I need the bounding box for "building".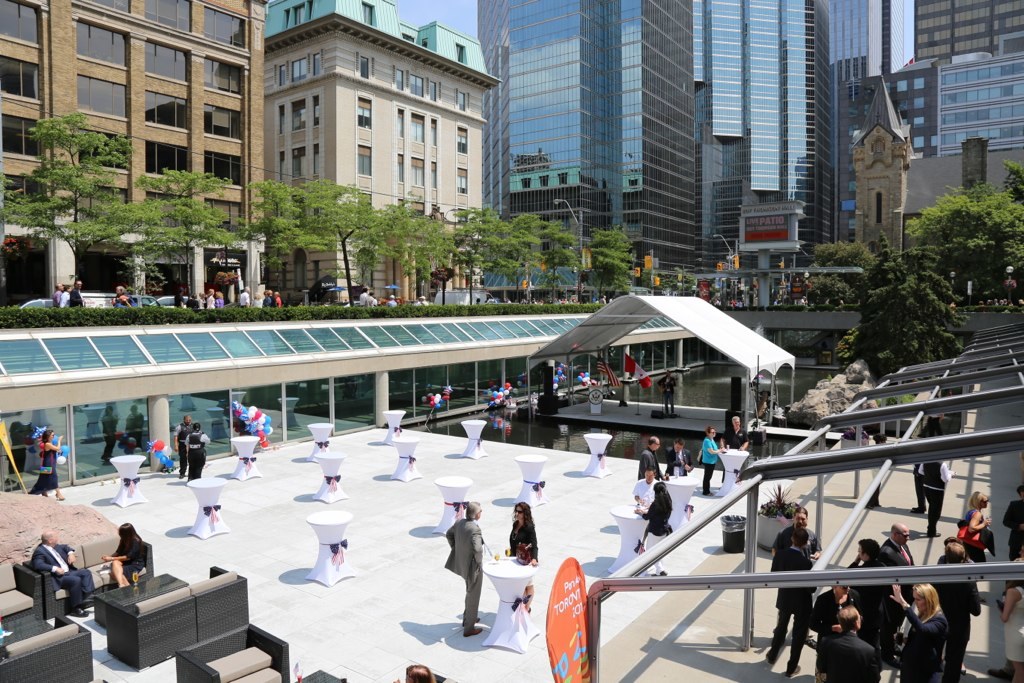
Here it is: (x1=914, y1=0, x2=1023, y2=59).
